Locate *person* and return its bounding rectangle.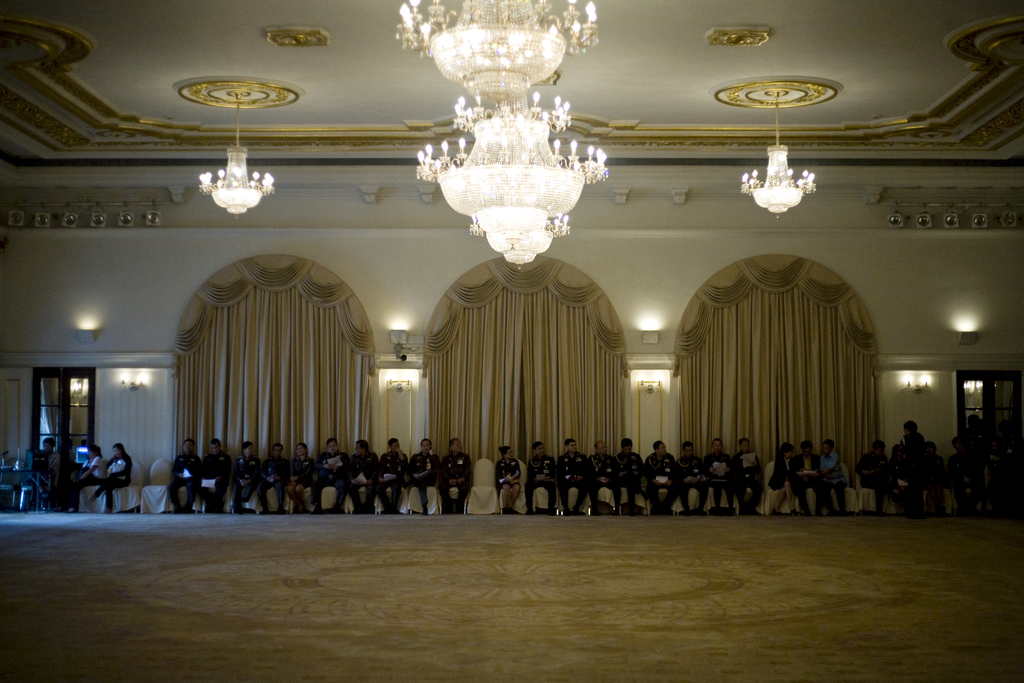
bbox=(49, 442, 76, 510).
